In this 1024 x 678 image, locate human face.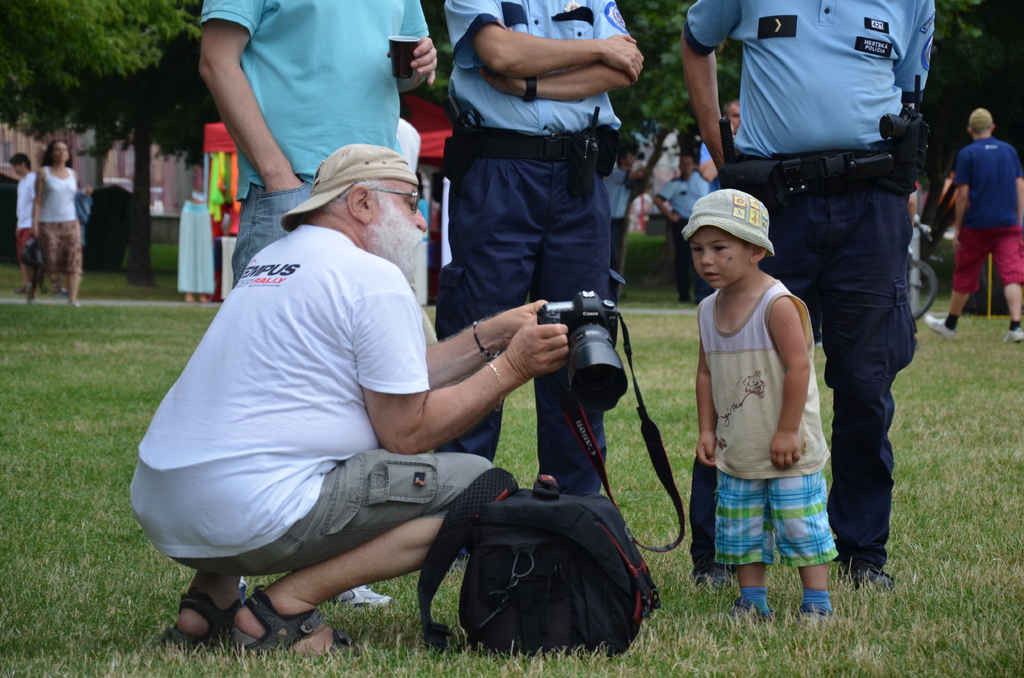
Bounding box: 691 229 753 289.
